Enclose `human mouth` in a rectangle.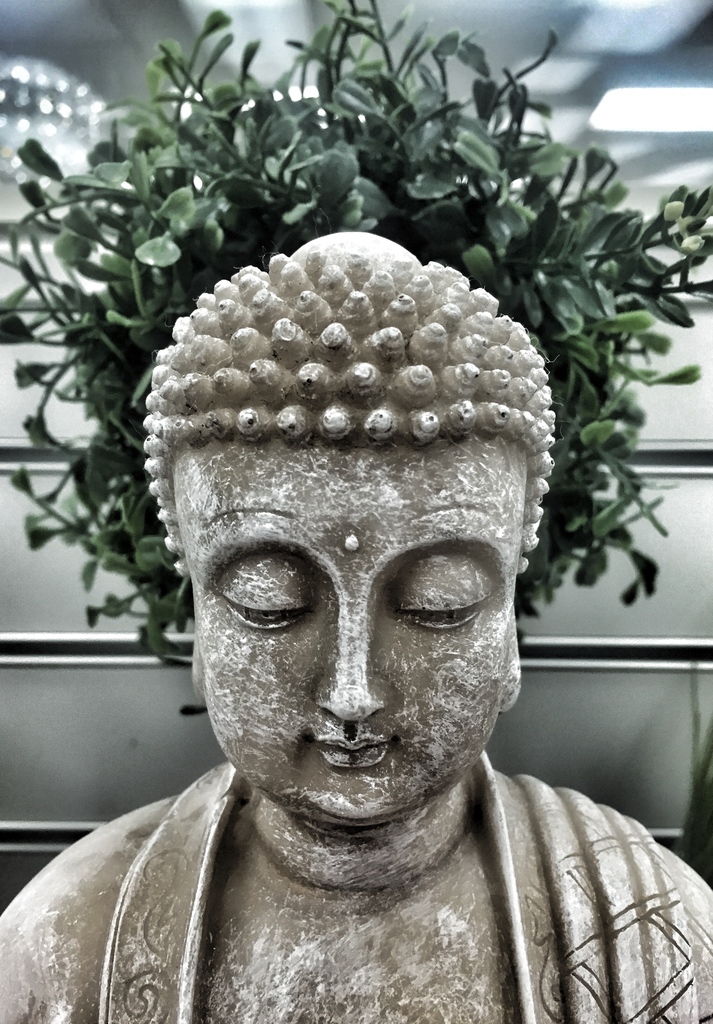
[x1=314, y1=738, x2=389, y2=764].
